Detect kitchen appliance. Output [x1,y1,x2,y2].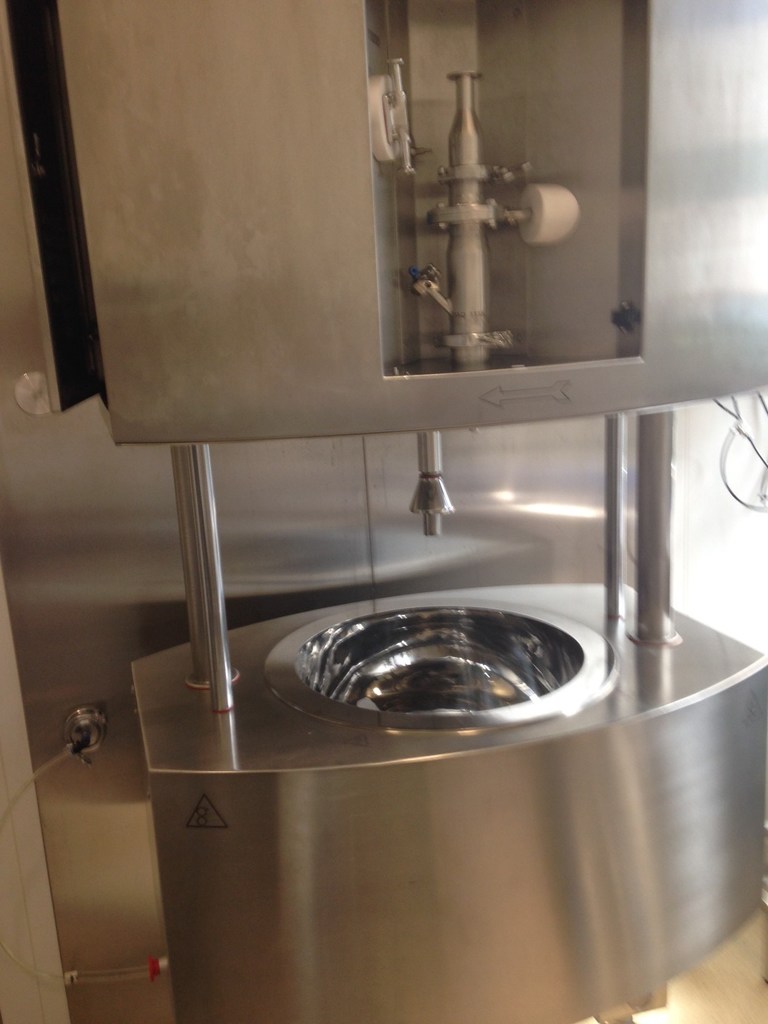
[0,0,767,1023].
